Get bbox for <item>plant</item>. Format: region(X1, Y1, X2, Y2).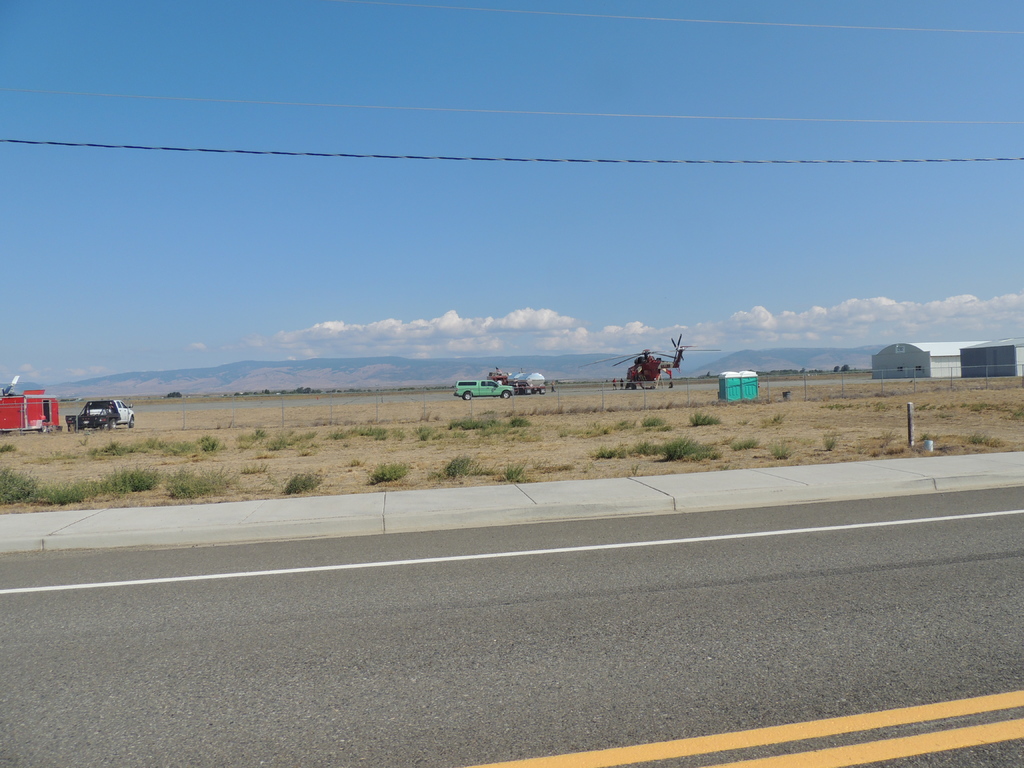
region(594, 445, 614, 460).
